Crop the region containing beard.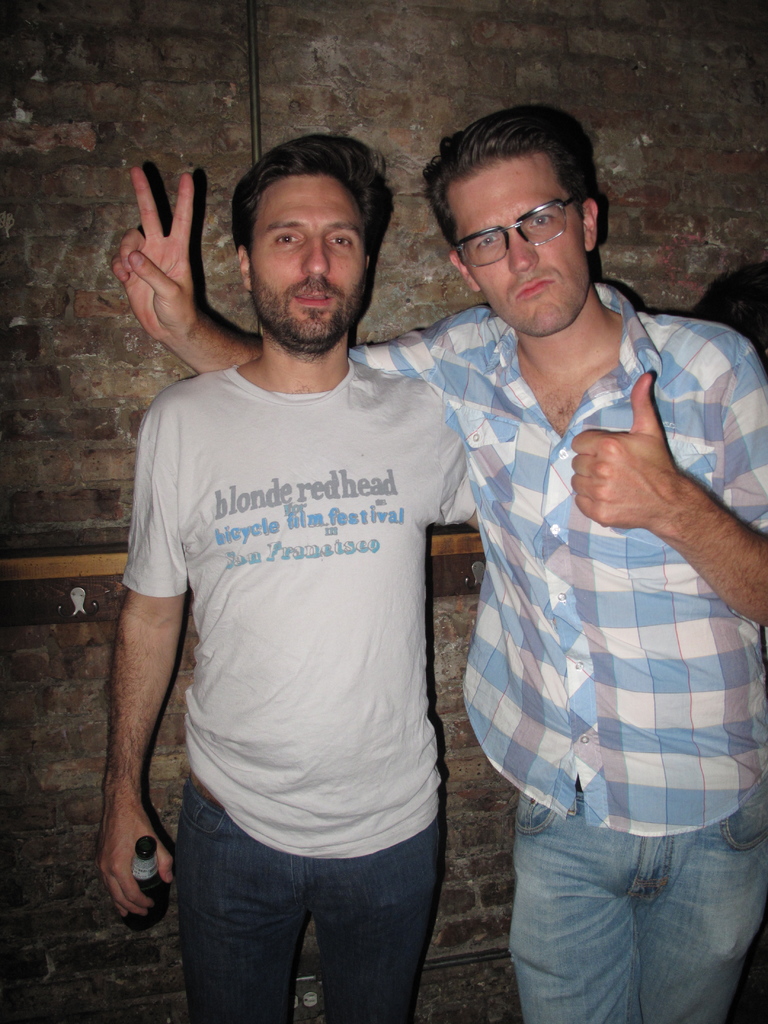
Crop region: {"left": 245, "top": 269, "right": 374, "bottom": 358}.
